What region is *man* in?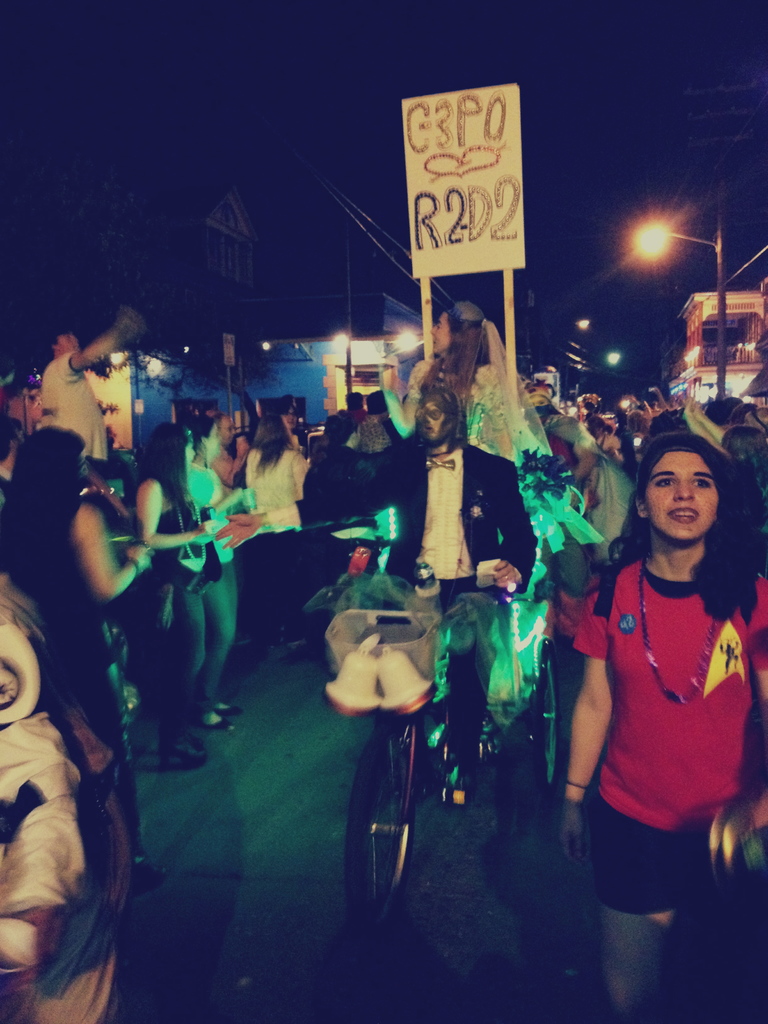
(left=294, top=380, right=540, bottom=812).
